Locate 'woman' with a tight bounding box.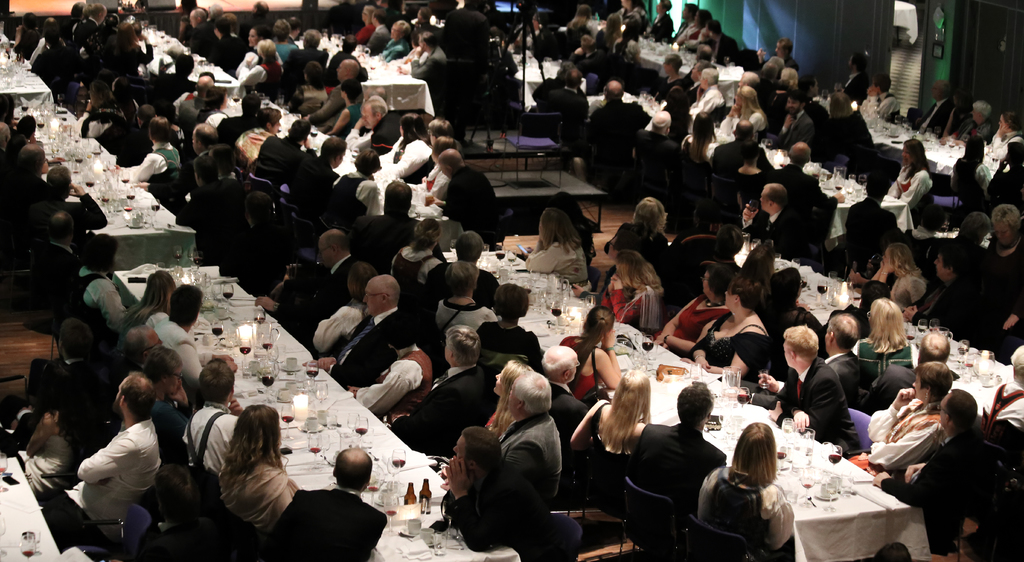
524 210 597 296.
